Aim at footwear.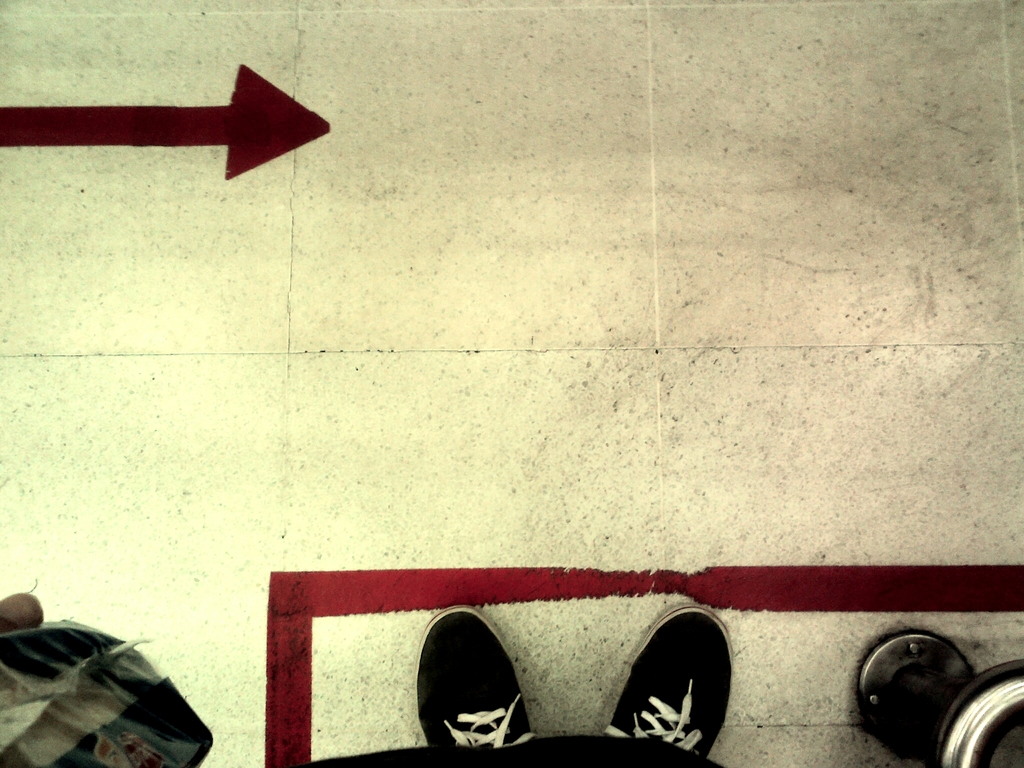
Aimed at <bbox>602, 606, 736, 761</bbox>.
